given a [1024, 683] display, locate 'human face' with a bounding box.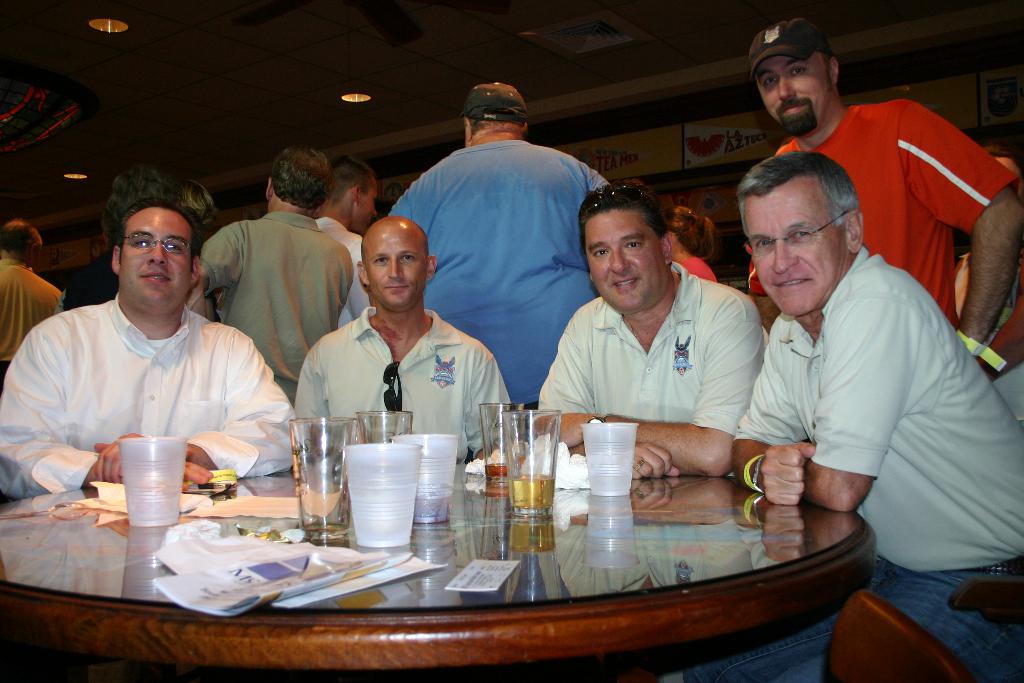
Located: bbox(753, 53, 827, 135).
